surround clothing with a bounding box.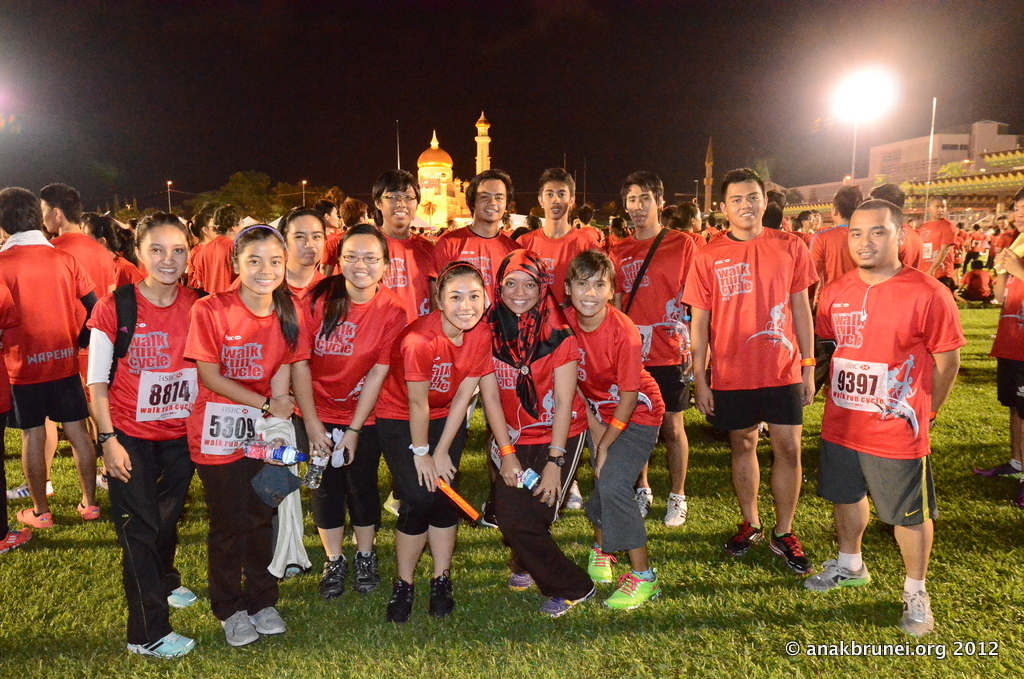
[left=816, top=227, right=855, bottom=350].
